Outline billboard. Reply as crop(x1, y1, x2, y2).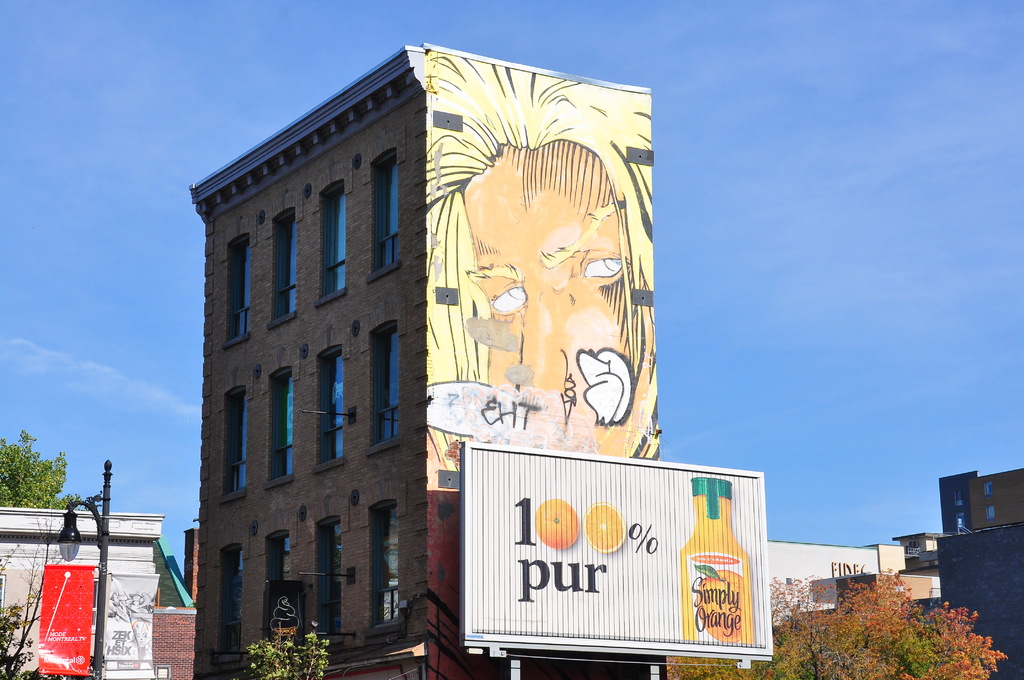
crop(33, 570, 97, 677).
